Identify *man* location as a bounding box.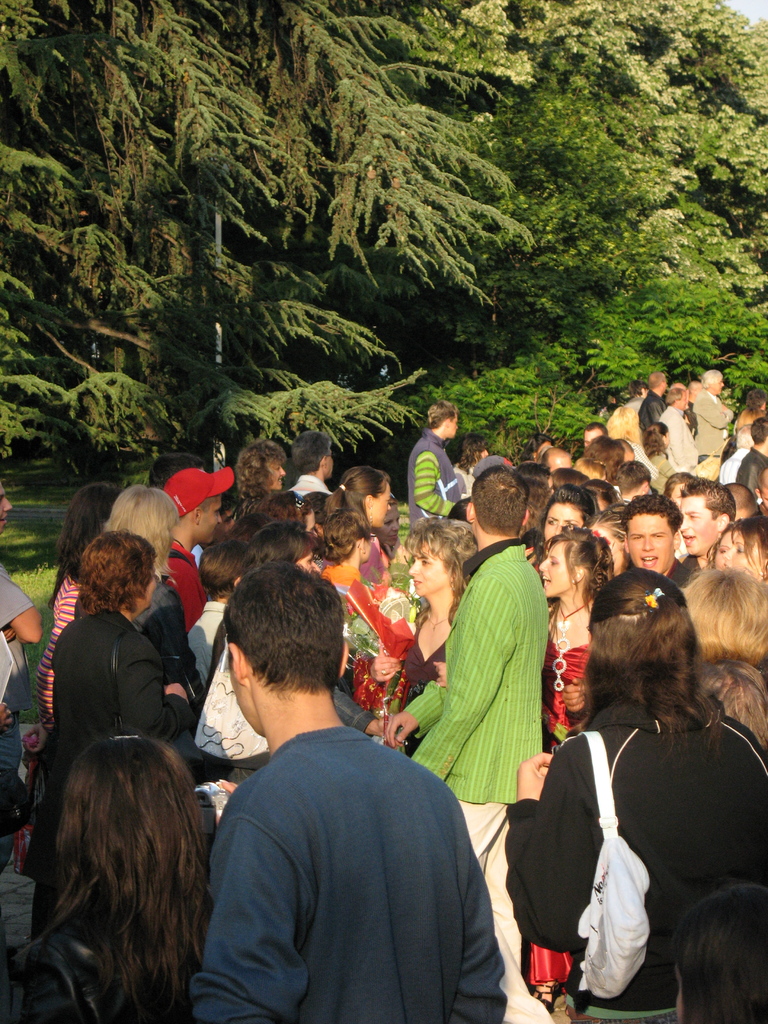
(582,421,610,447).
